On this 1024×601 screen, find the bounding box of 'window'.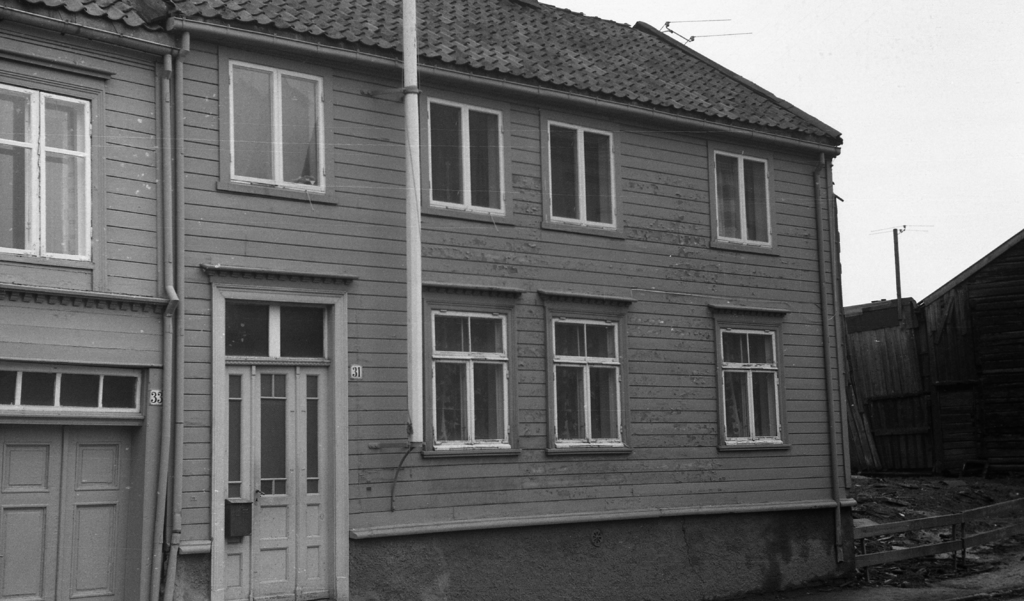
Bounding box: <box>427,97,514,223</box>.
